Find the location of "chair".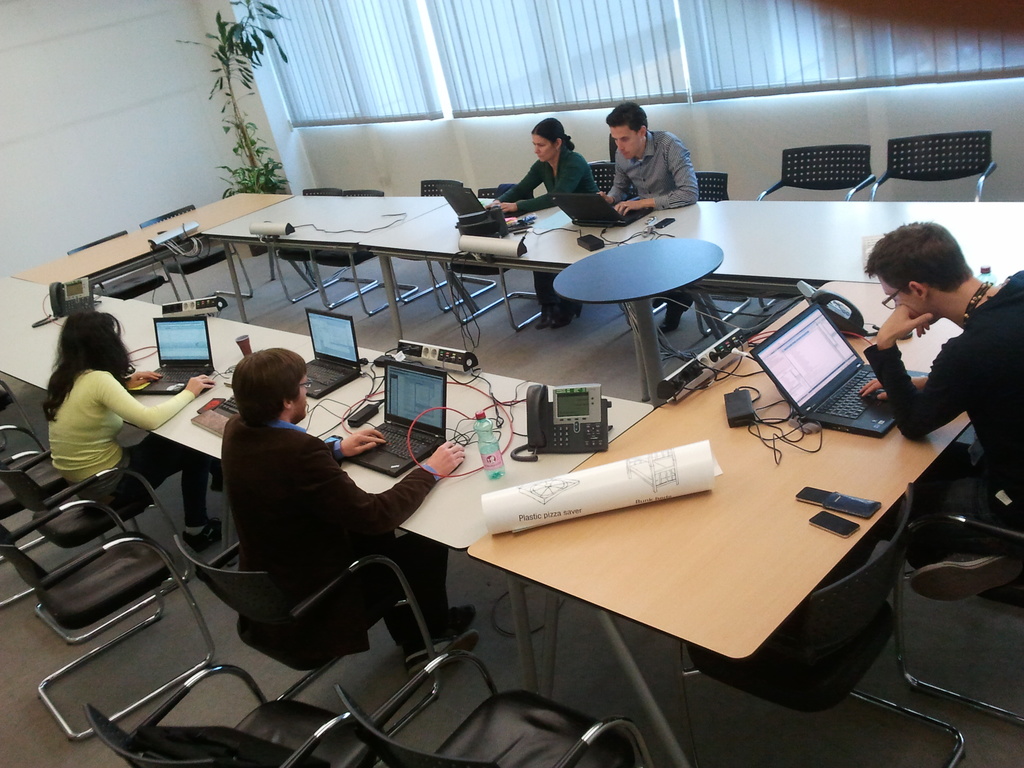
Location: [330, 648, 648, 767].
